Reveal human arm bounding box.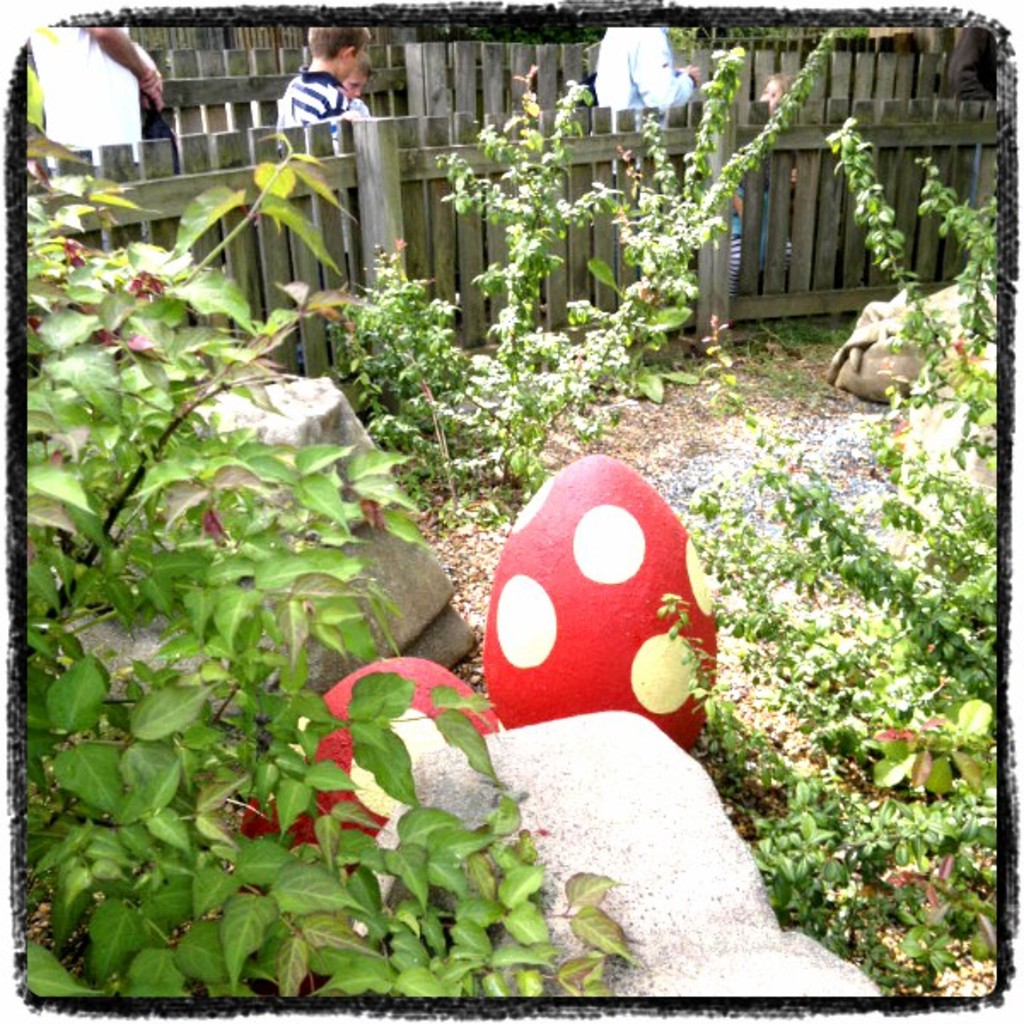
Revealed: crop(87, 22, 159, 106).
